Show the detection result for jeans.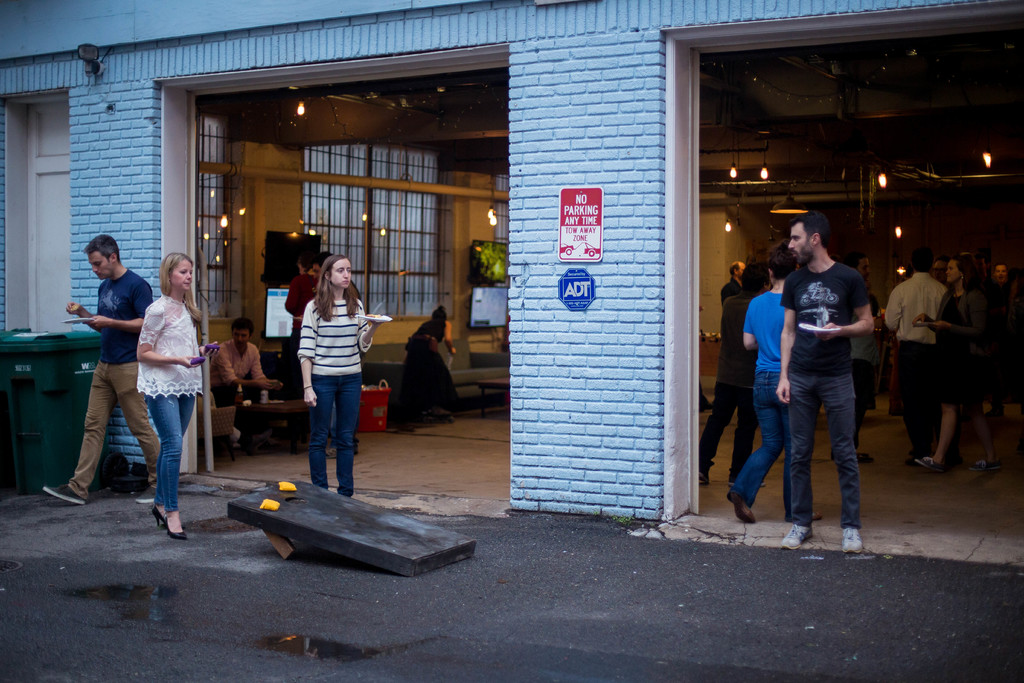
785,374,862,526.
